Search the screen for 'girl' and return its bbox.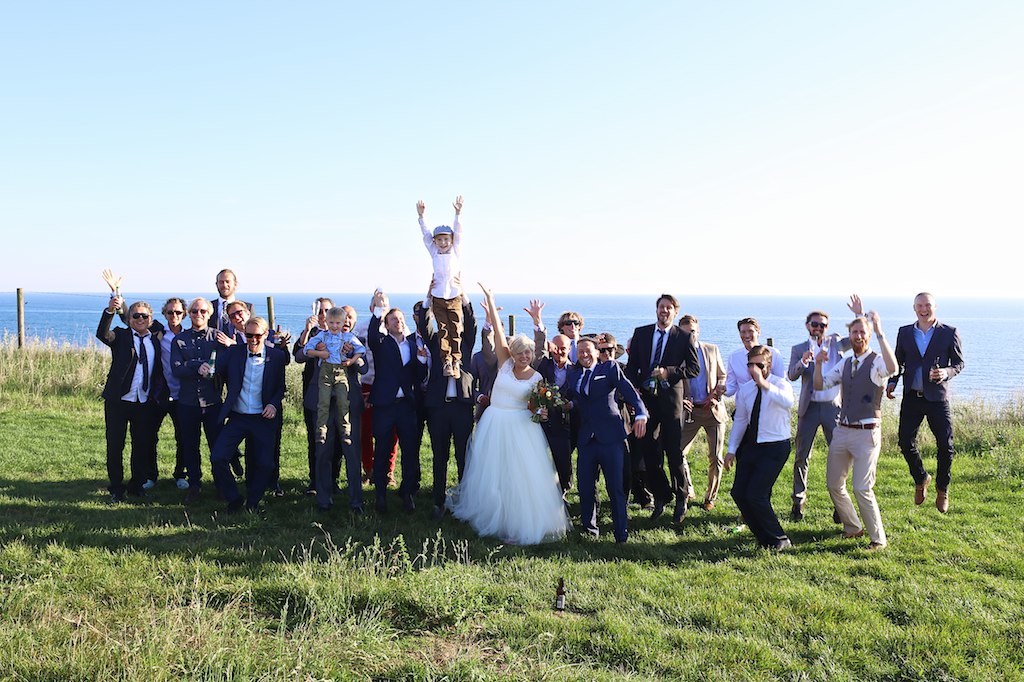
Found: [left=447, top=282, right=573, bottom=548].
